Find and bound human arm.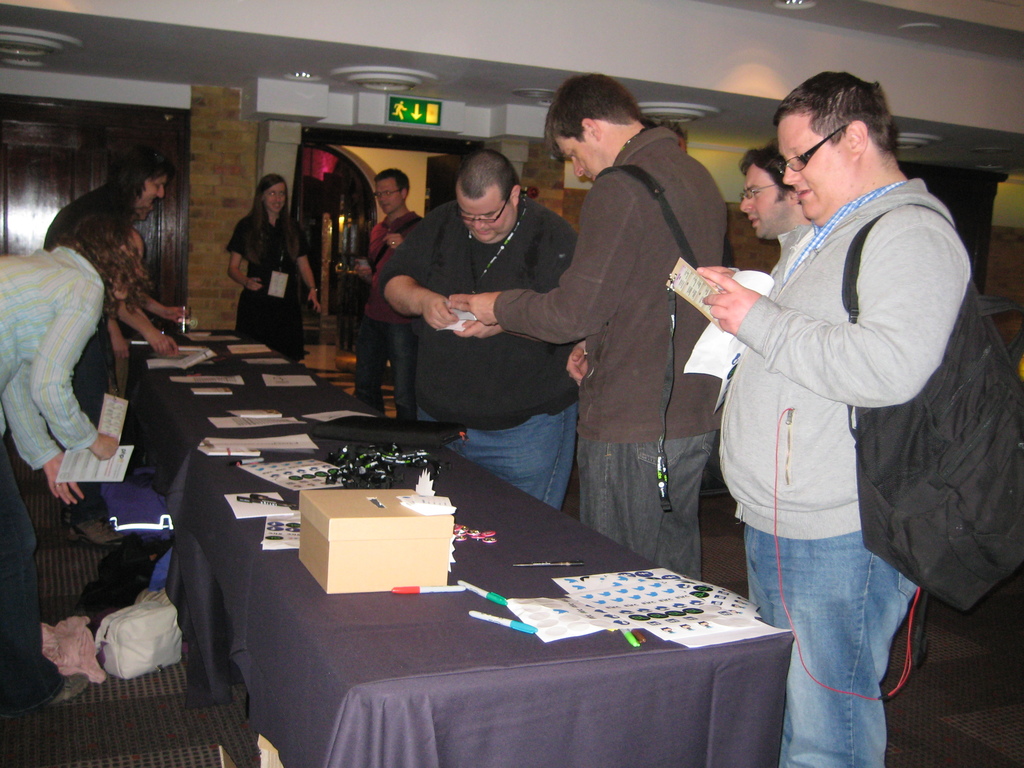
Bound: 695,265,741,292.
